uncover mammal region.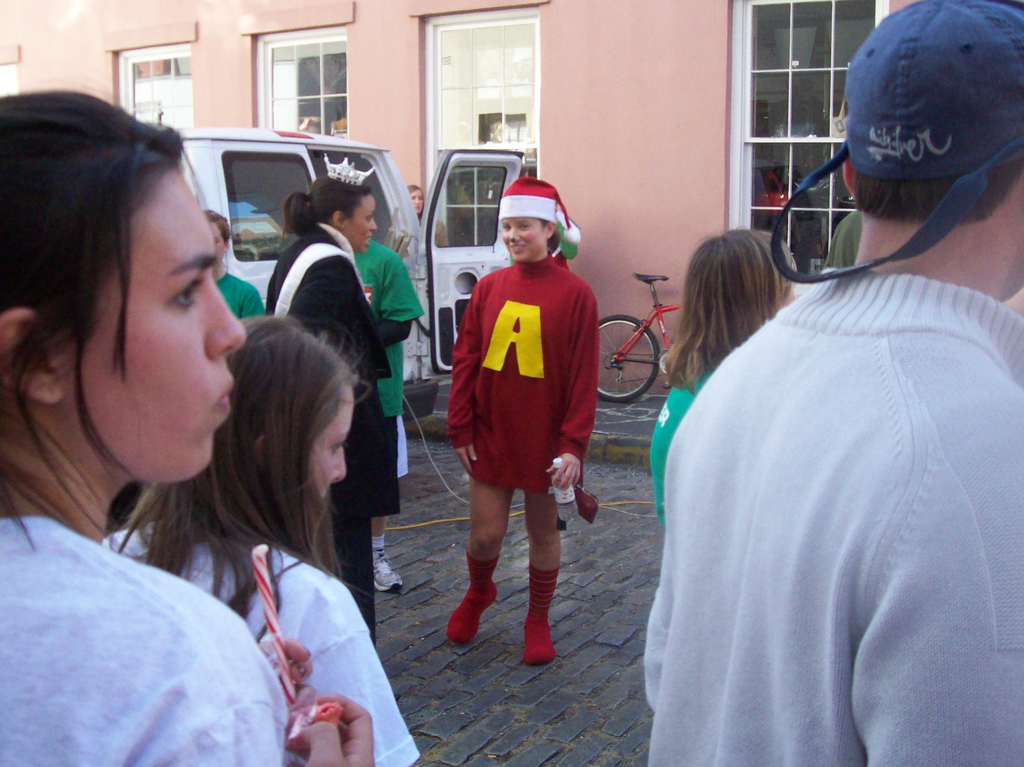
Uncovered: [left=650, top=219, right=797, bottom=526].
